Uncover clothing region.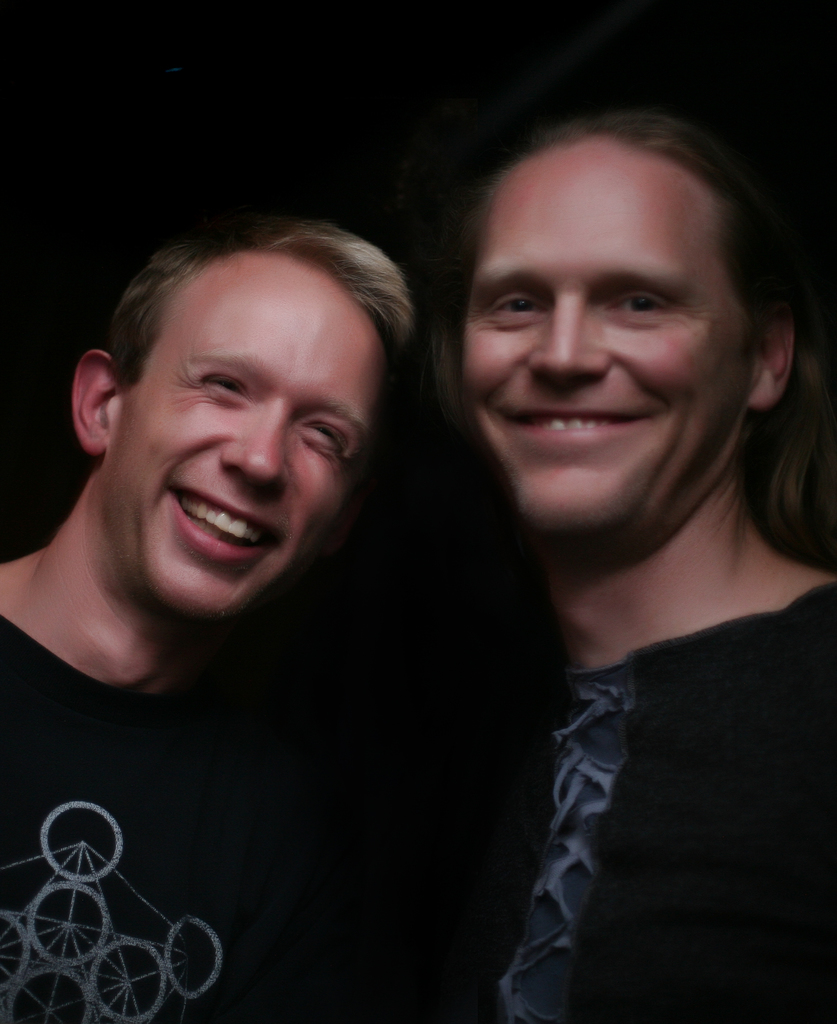
Uncovered: [0, 614, 393, 1023].
